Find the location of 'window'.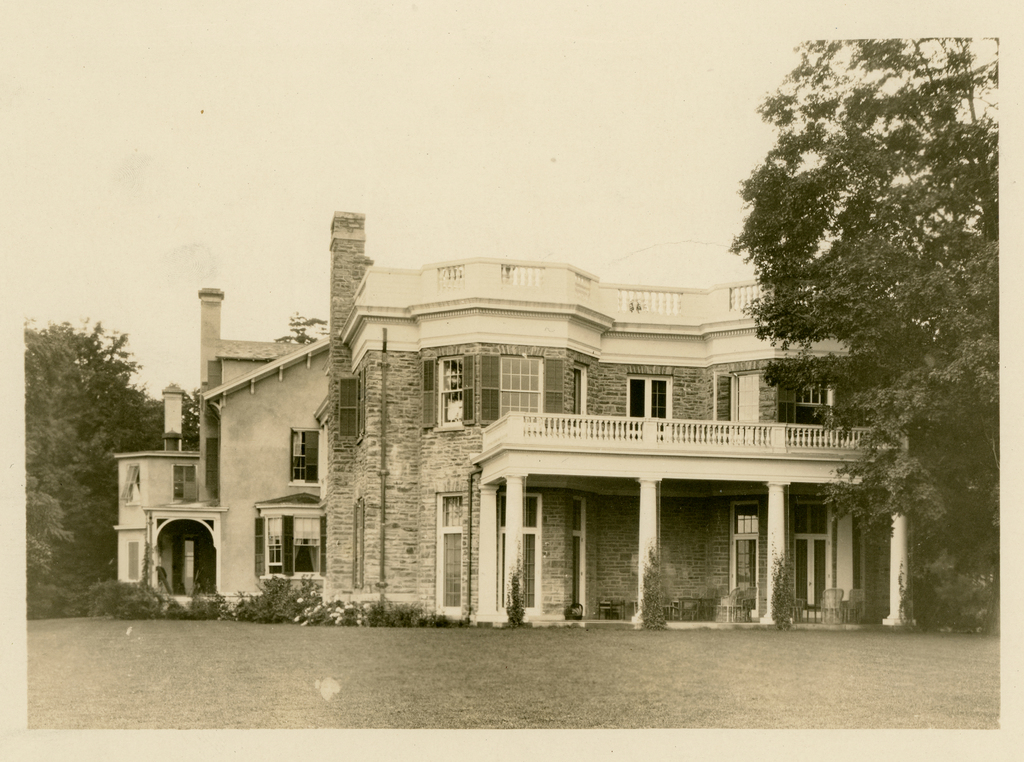
Location: x1=440, y1=489, x2=472, y2=619.
